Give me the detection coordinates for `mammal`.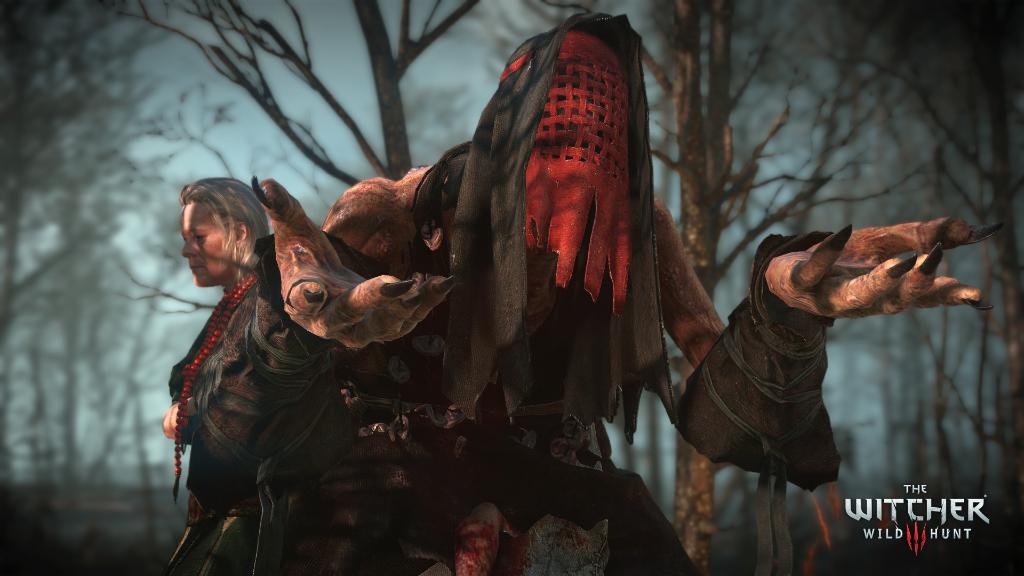
<region>184, 9, 1004, 575</region>.
